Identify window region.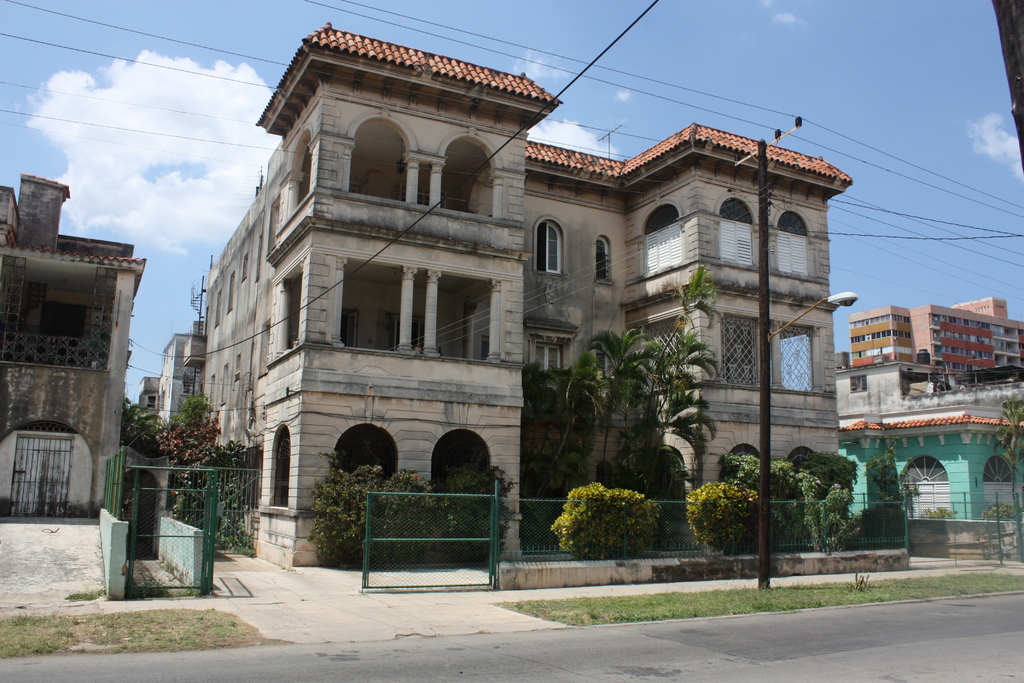
Region: bbox=(721, 315, 757, 388).
